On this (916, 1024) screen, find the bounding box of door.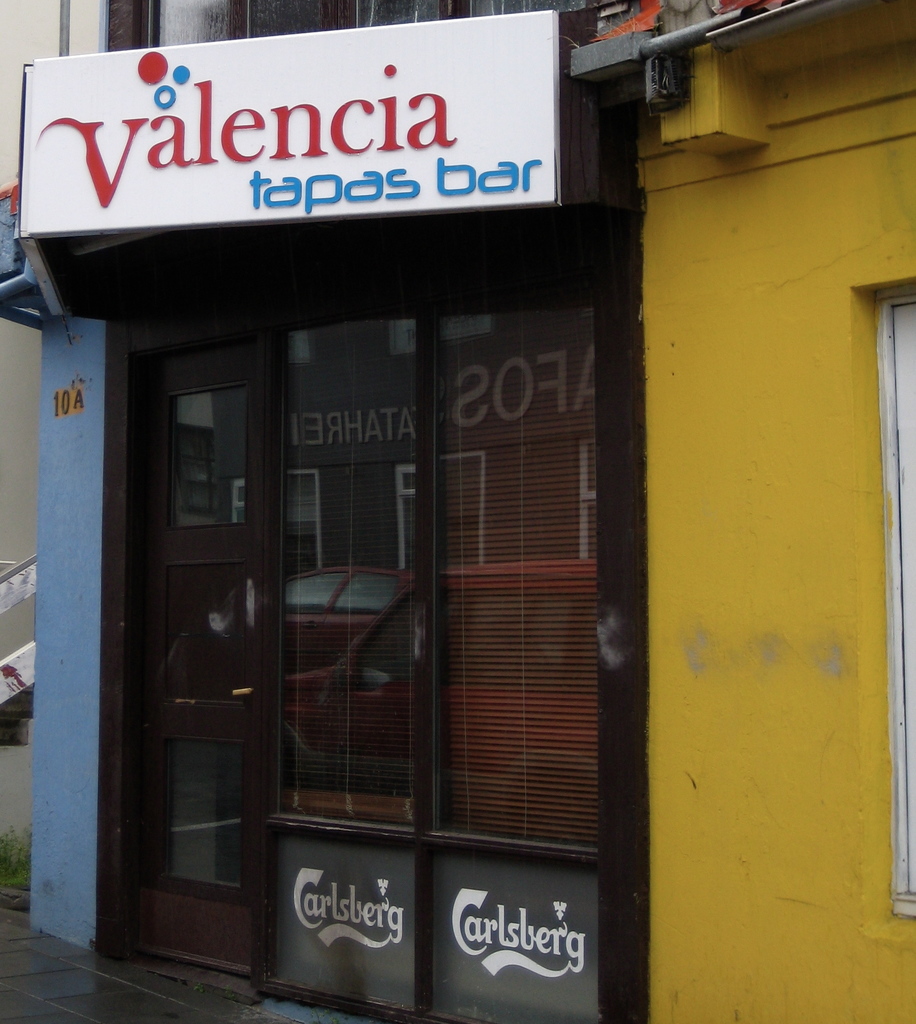
Bounding box: <bbox>70, 179, 642, 979</bbox>.
